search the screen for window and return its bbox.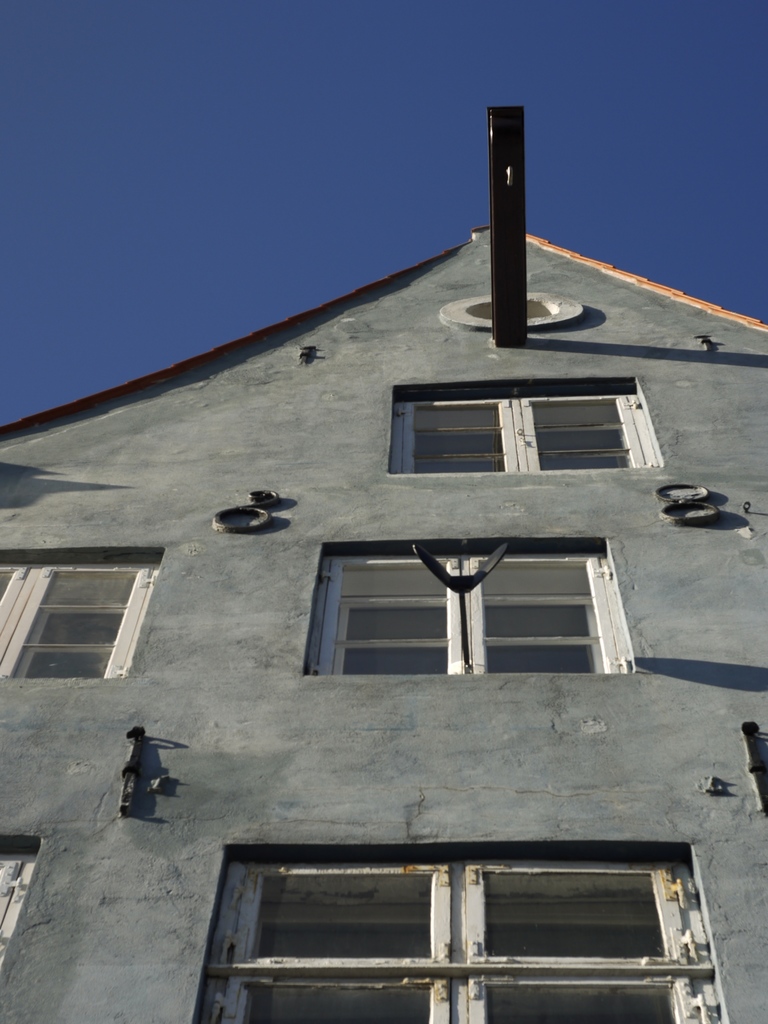
Found: pyautogui.locateOnScreen(190, 842, 731, 1023).
